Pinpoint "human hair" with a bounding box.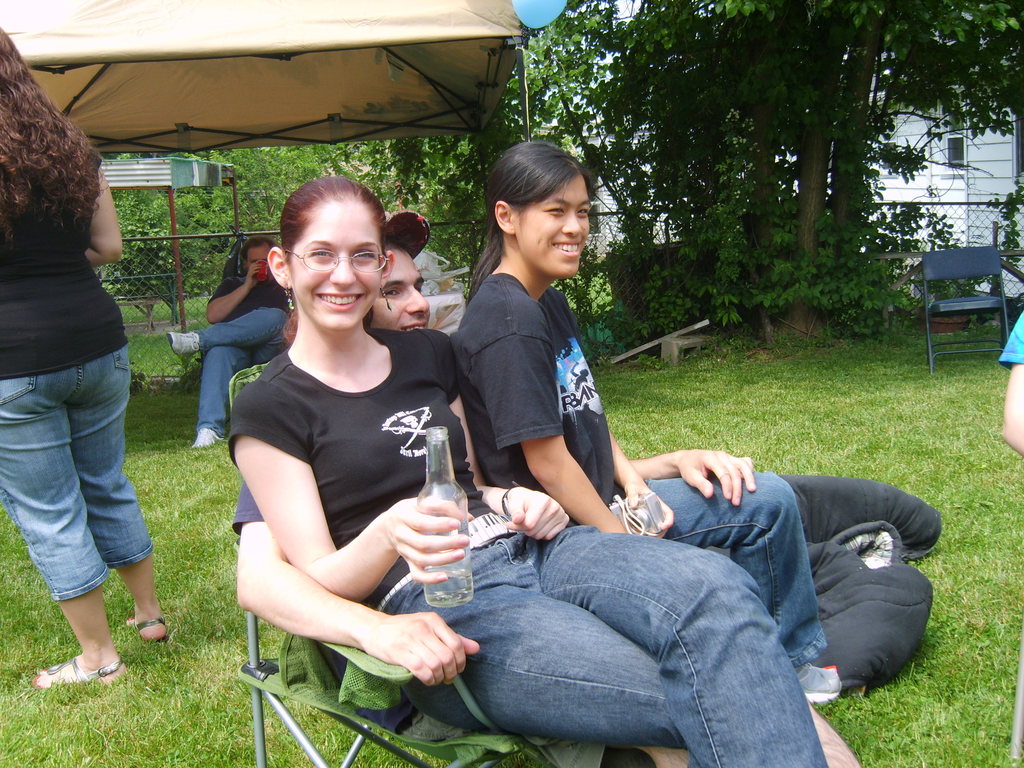
locate(0, 20, 97, 234).
